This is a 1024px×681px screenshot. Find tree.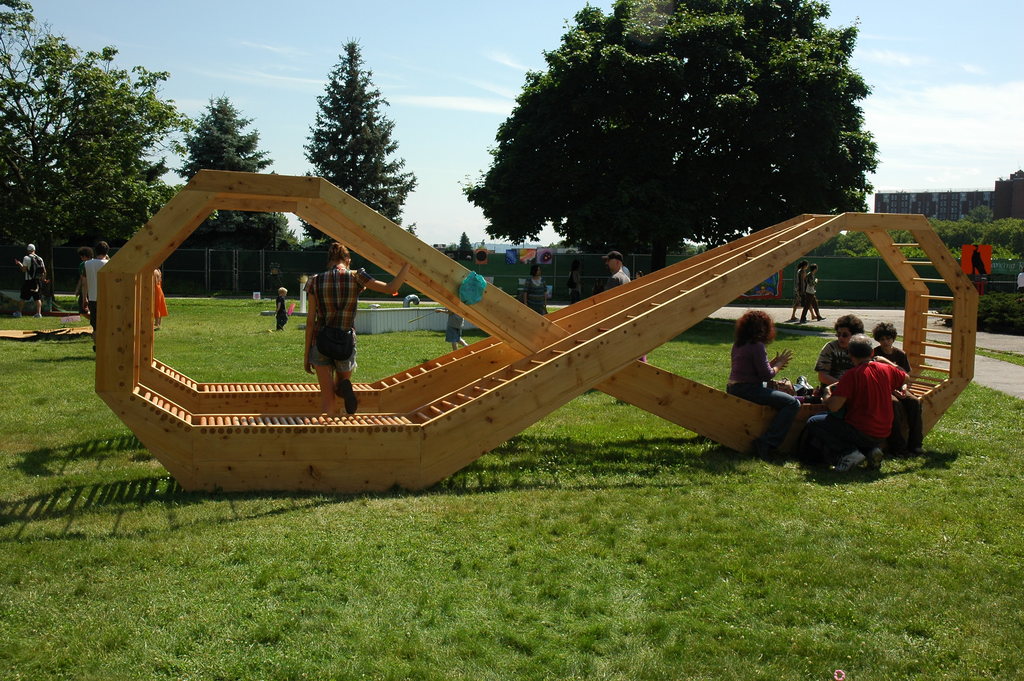
Bounding box: (x1=0, y1=0, x2=210, y2=308).
